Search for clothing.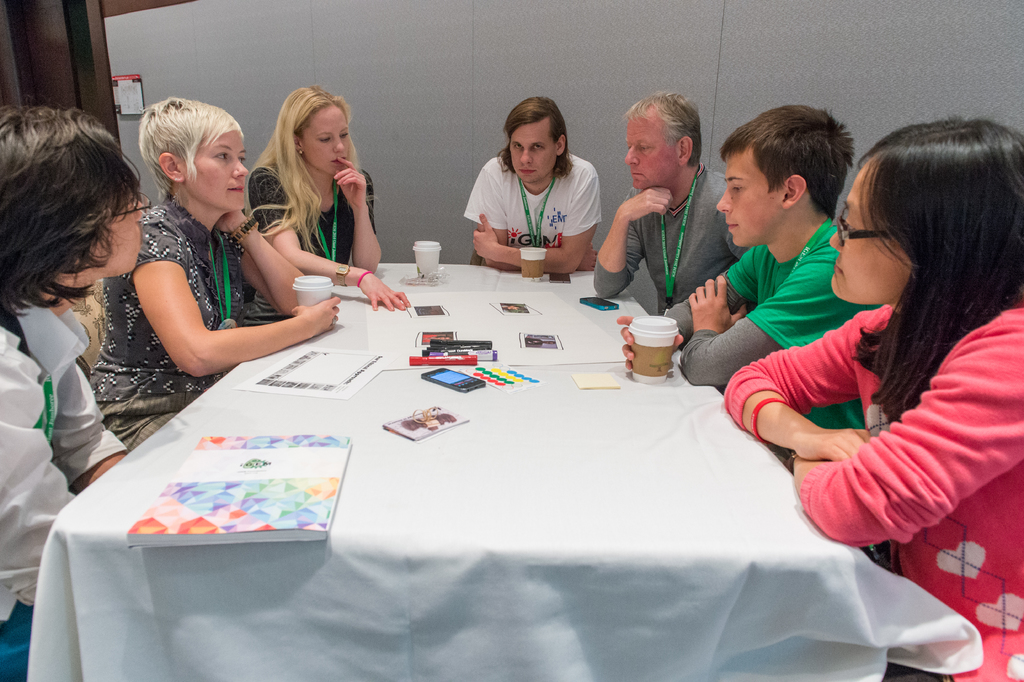
Found at <box>654,217,868,428</box>.
